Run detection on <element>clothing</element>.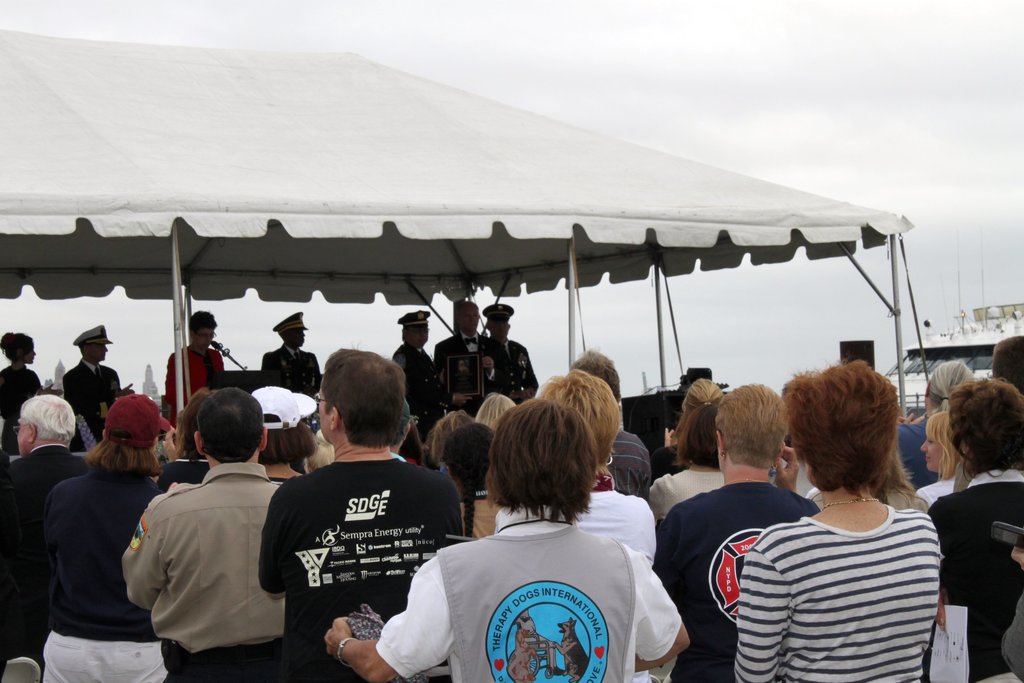
Result: (left=260, top=336, right=327, bottom=404).
